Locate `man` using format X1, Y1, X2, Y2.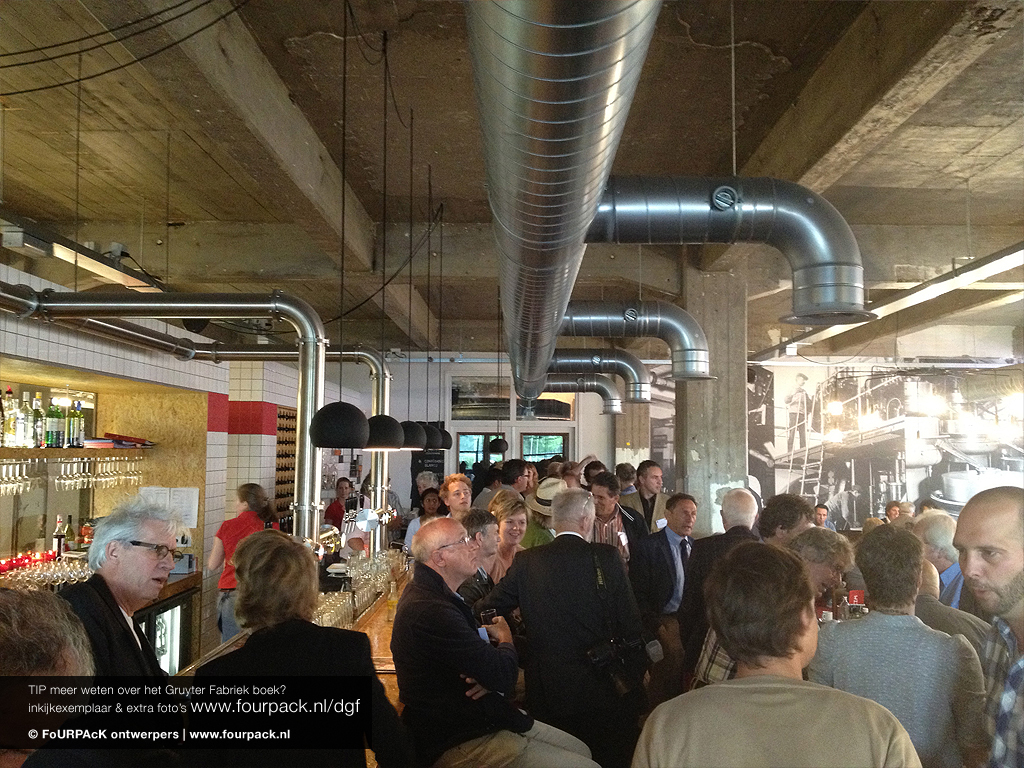
451, 511, 531, 705.
